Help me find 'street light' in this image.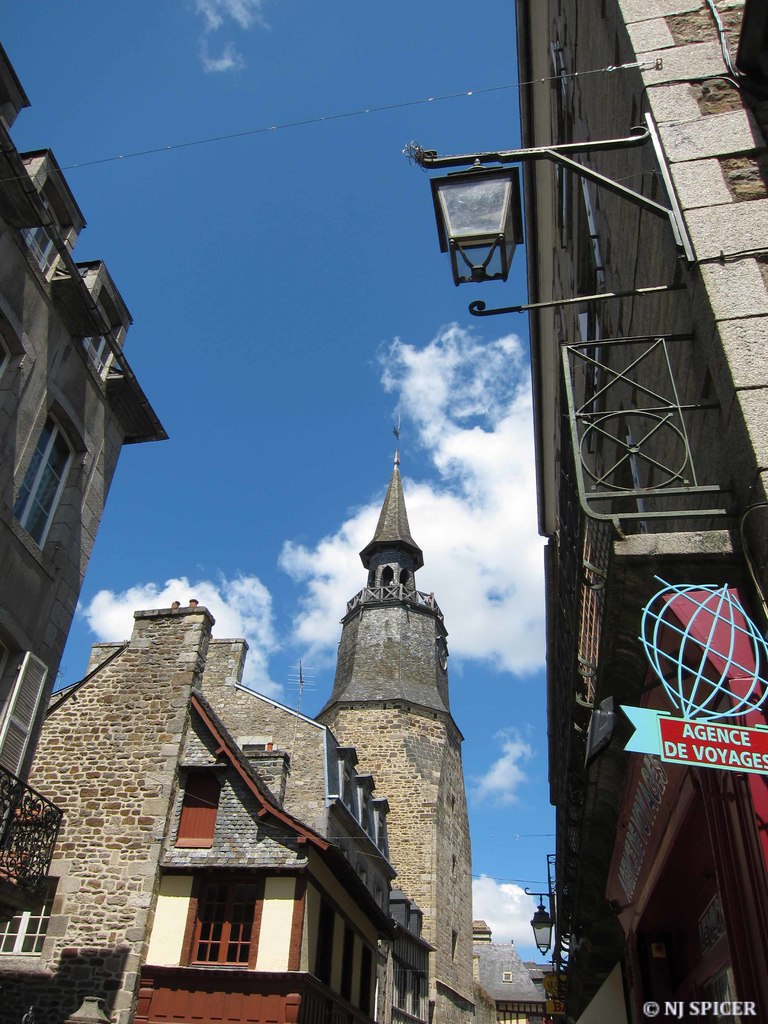
Found it: crop(408, 139, 696, 328).
